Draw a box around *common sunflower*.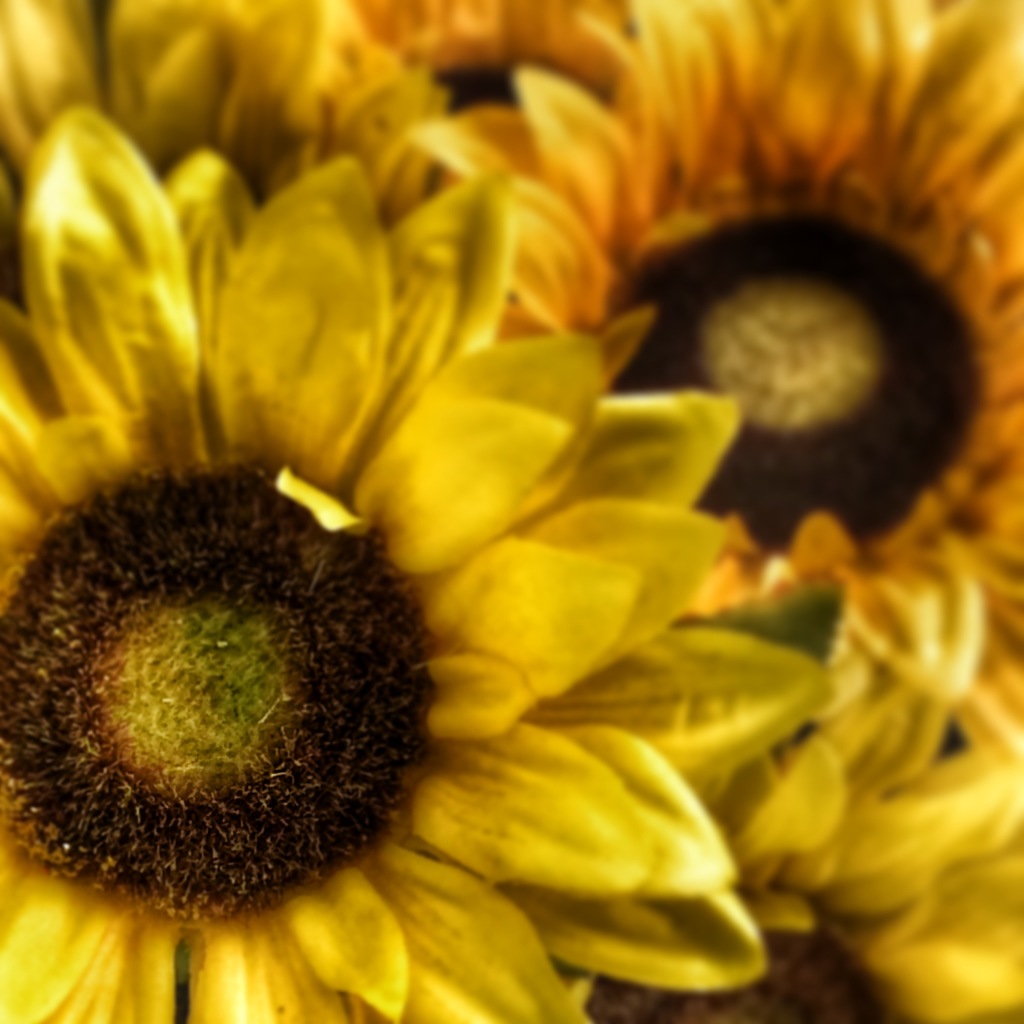
(350, 0, 674, 221).
